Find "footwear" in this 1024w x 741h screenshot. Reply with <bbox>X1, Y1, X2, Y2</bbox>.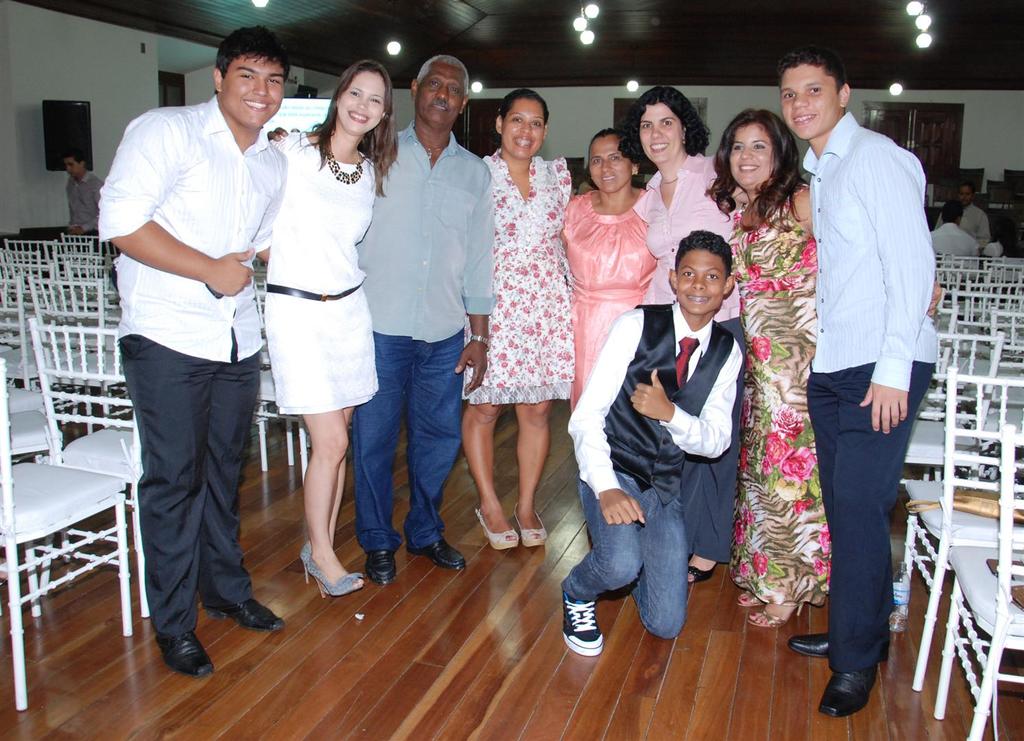
<bbox>748, 601, 803, 628</bbox>.
